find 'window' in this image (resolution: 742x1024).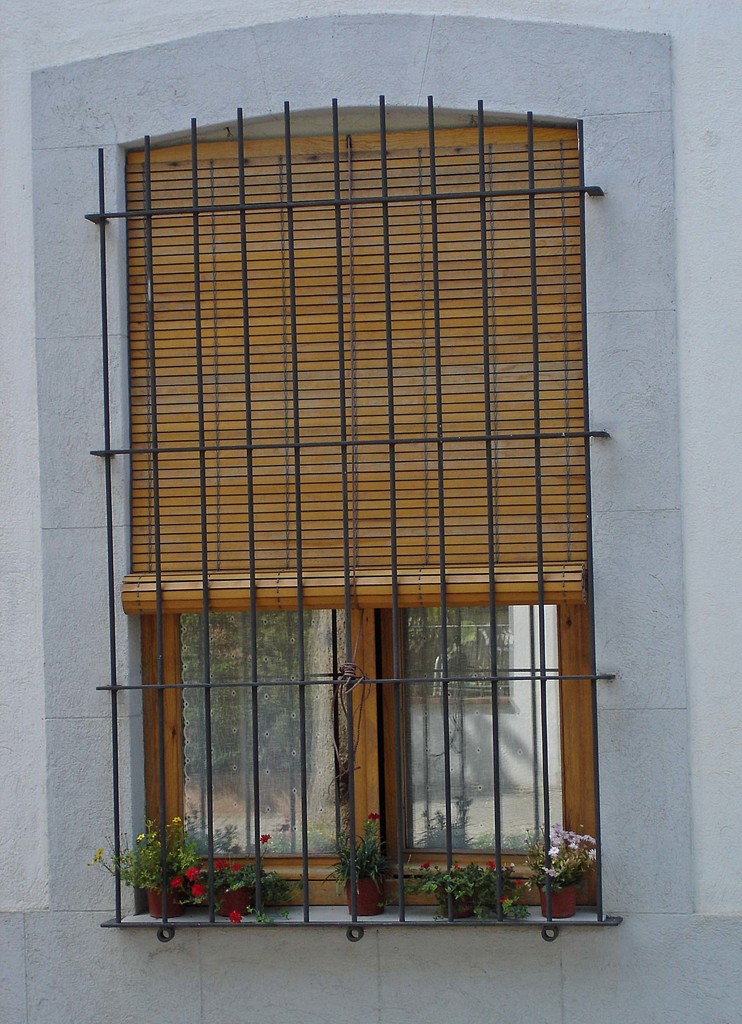
<bbox>86, 32, 621, 856</bbox>.
